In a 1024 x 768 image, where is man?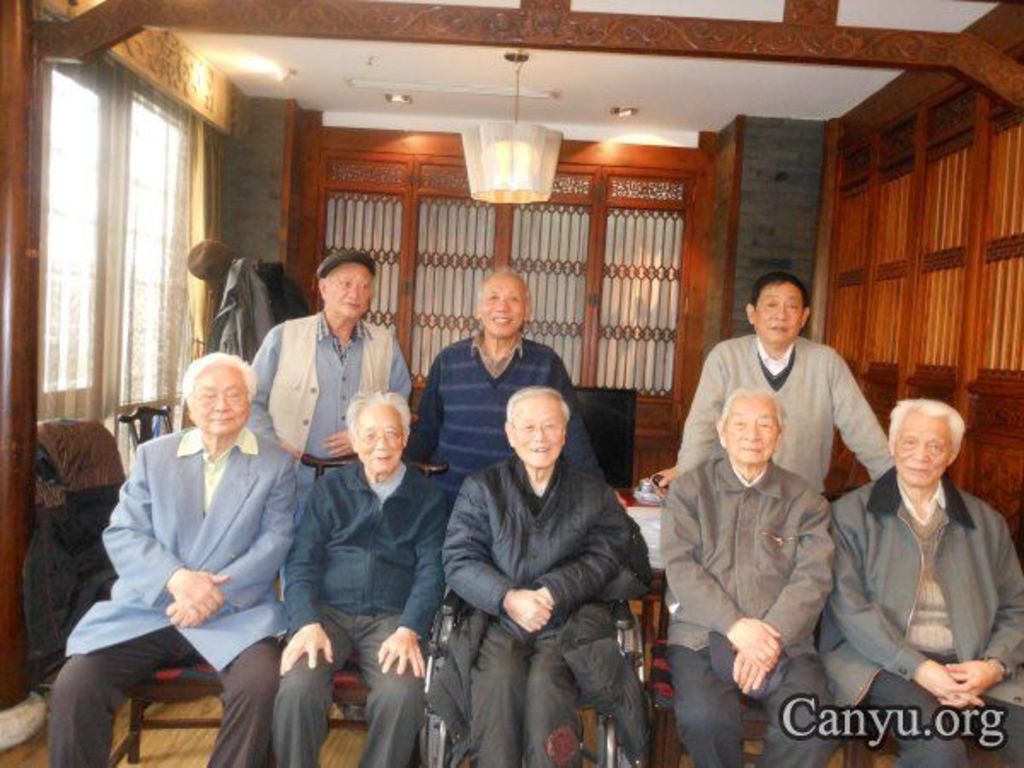
Rect(652, 270, 898, 498).
